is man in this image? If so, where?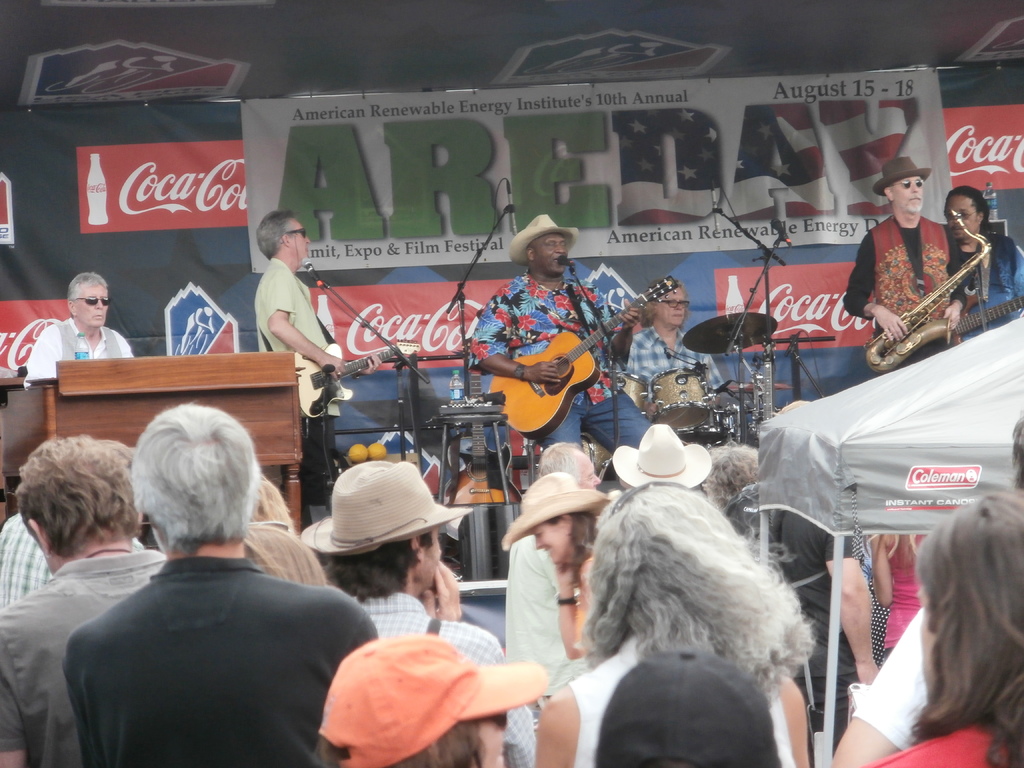
Yes, at left=471, top=218, right=650, bottom=450.
